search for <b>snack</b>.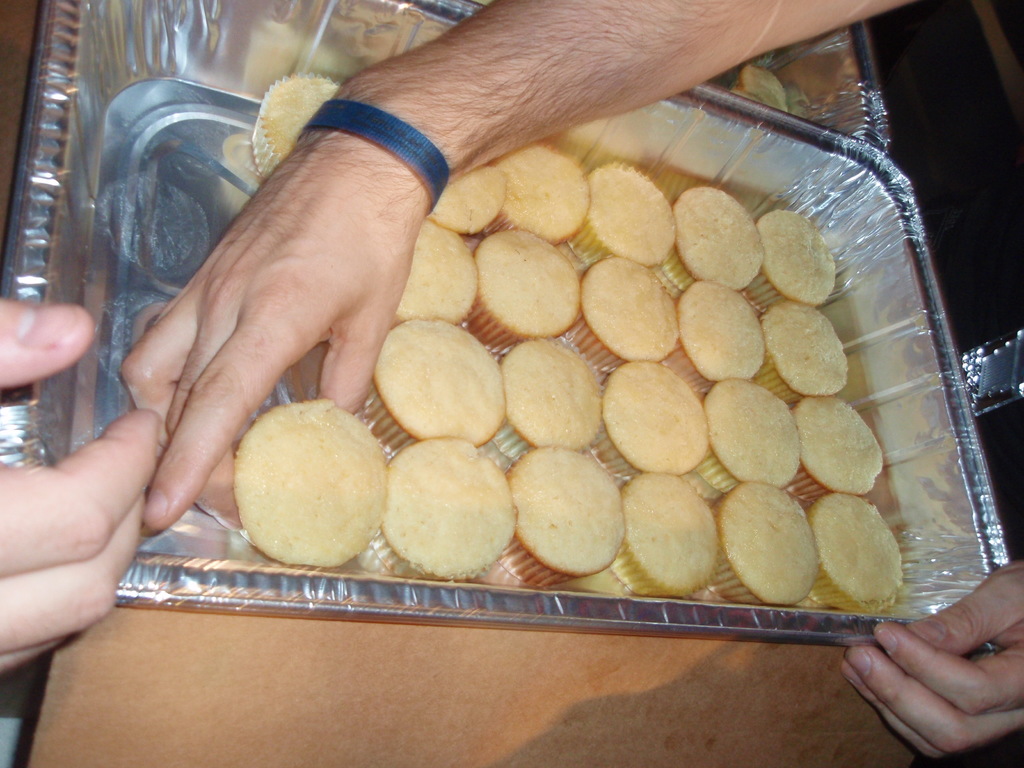
Found at (left=668, top=274, right=768, bottom=396).
